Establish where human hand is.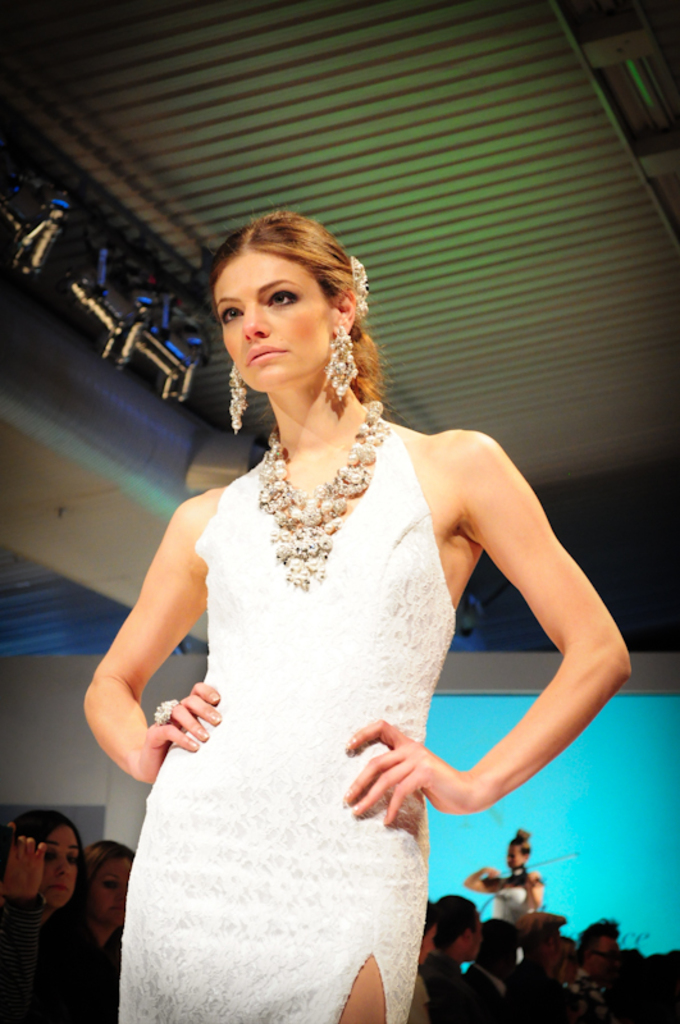
Established at Rect(137, 680, 219, 787).
